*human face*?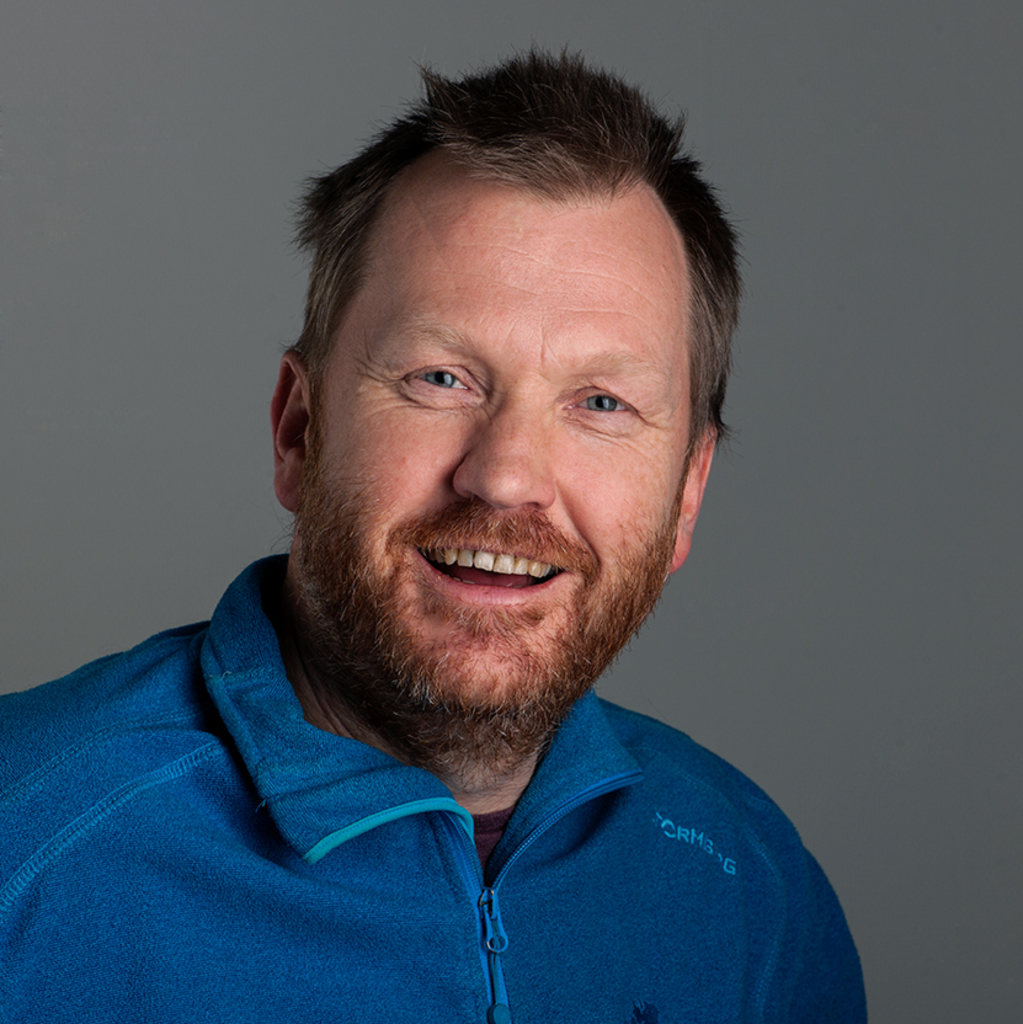
315,164,696,561
